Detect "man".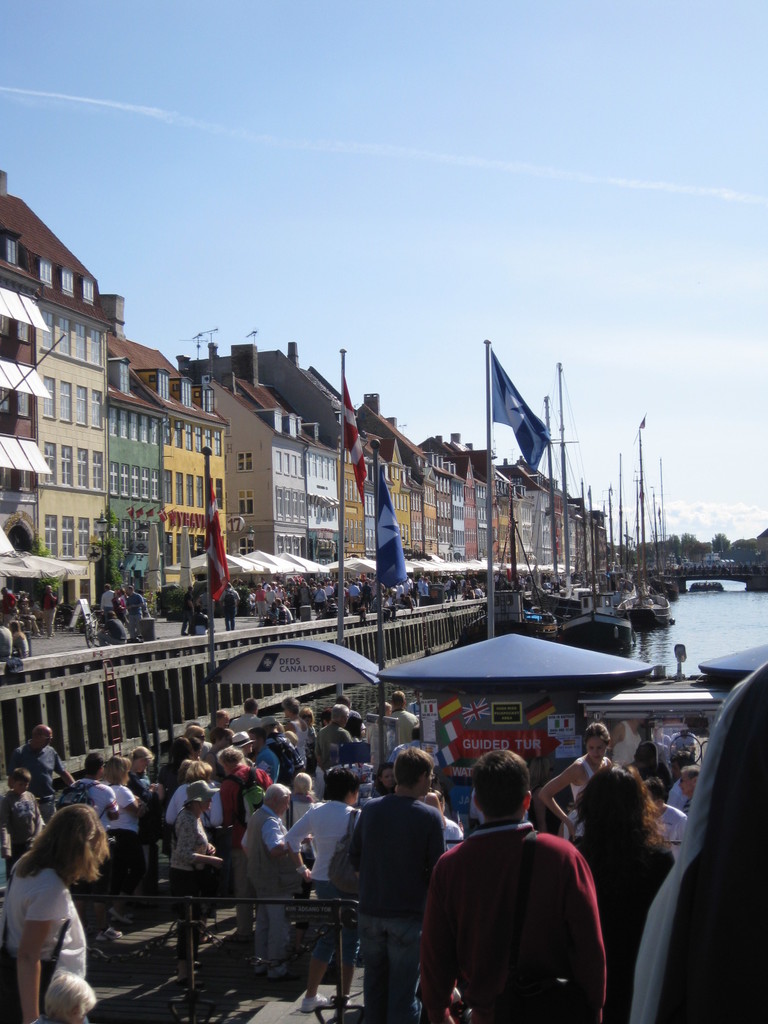
Detected at (x1=347, y1=579, x2=360, y2=614).
